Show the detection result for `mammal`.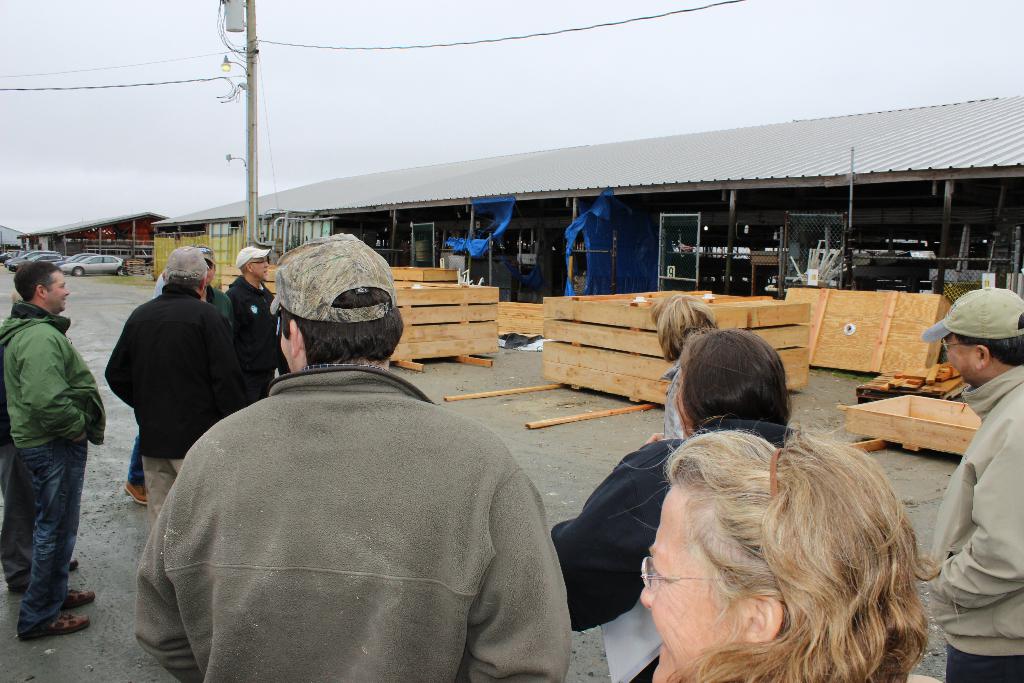
{"left": 190, "top": 245, "right": 234, "bottom": 352}.
